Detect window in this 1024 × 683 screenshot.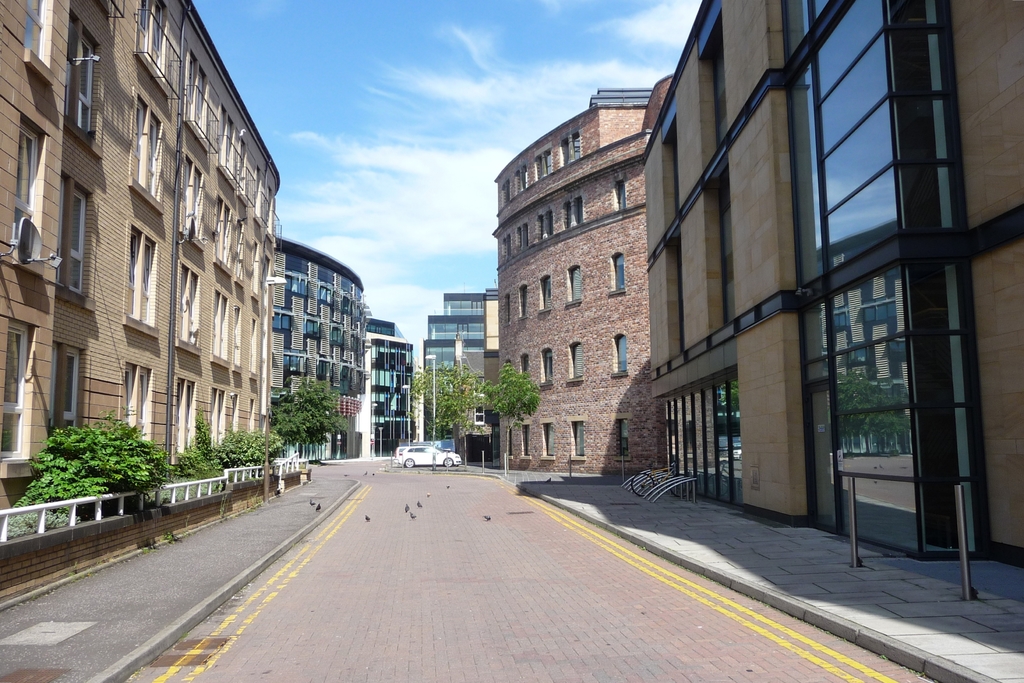
Detection: Rect(209, 388, 227, 452).
